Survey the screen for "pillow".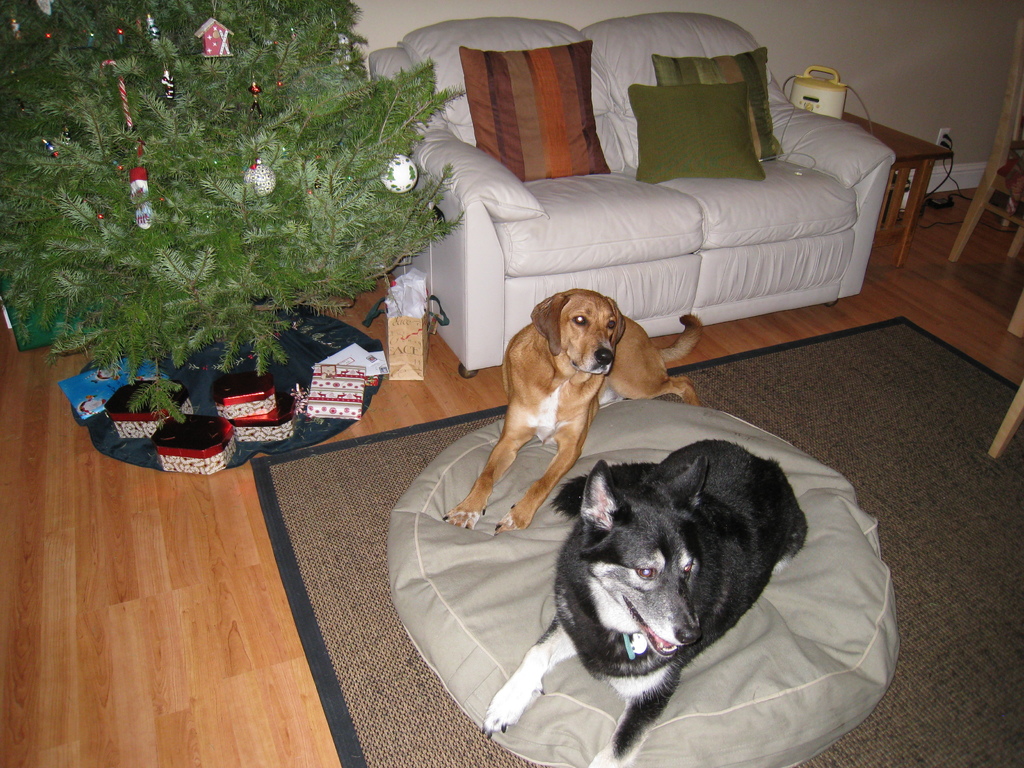
Survey found: rect(655, 46, 785, 165).
